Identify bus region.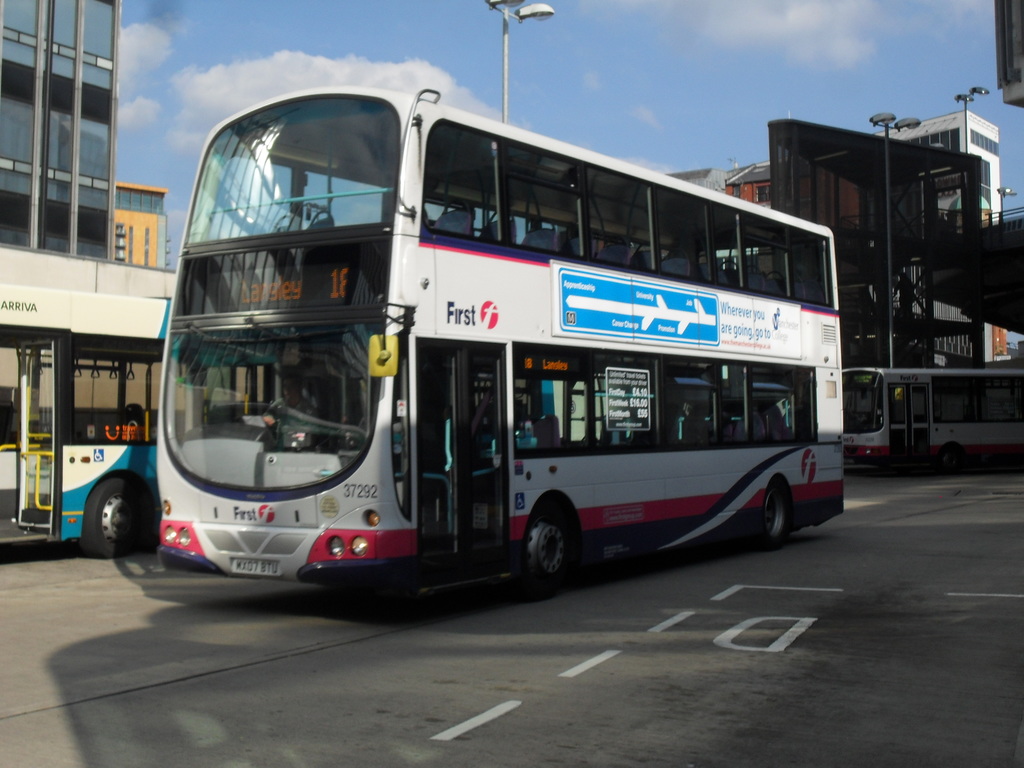
Region: rect(504, 373, 794, 451).
